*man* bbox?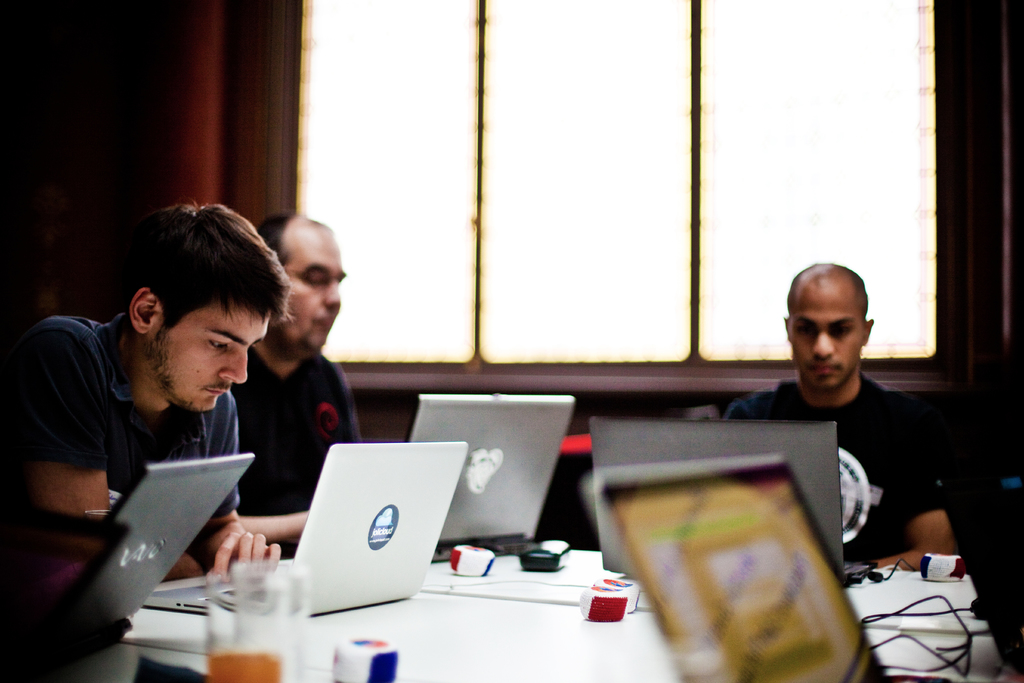
<region>5, 198, 295, 579</region>
